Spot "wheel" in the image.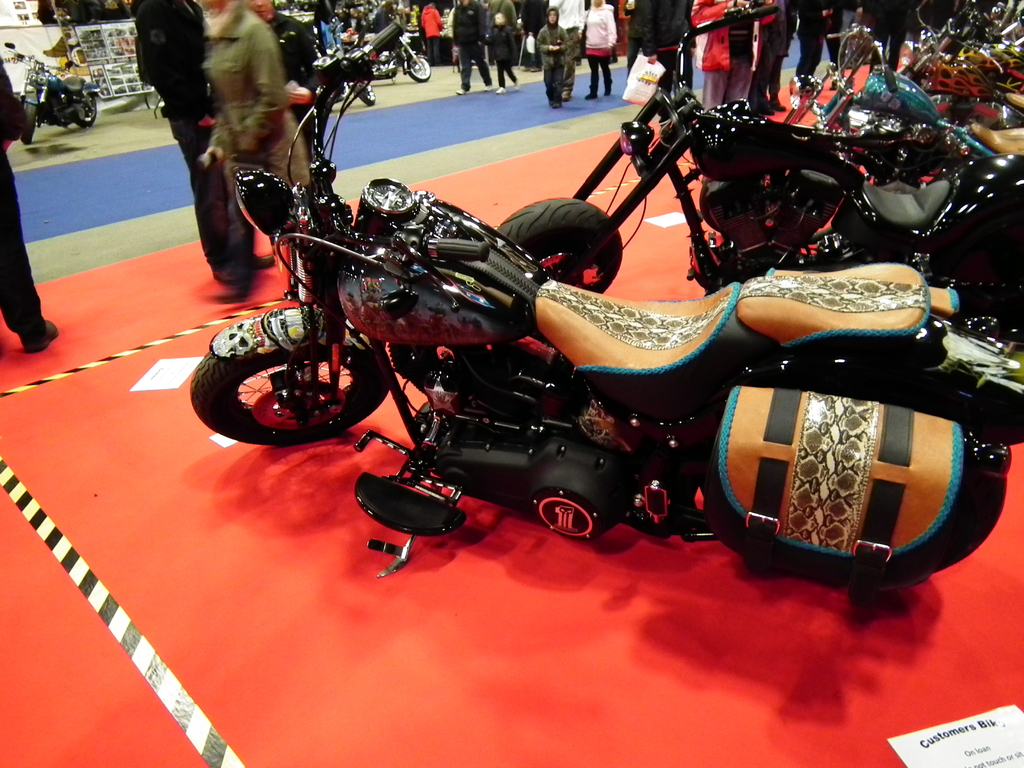
"wheel" found at [left=198, top=327, right=361, bottom=447].
